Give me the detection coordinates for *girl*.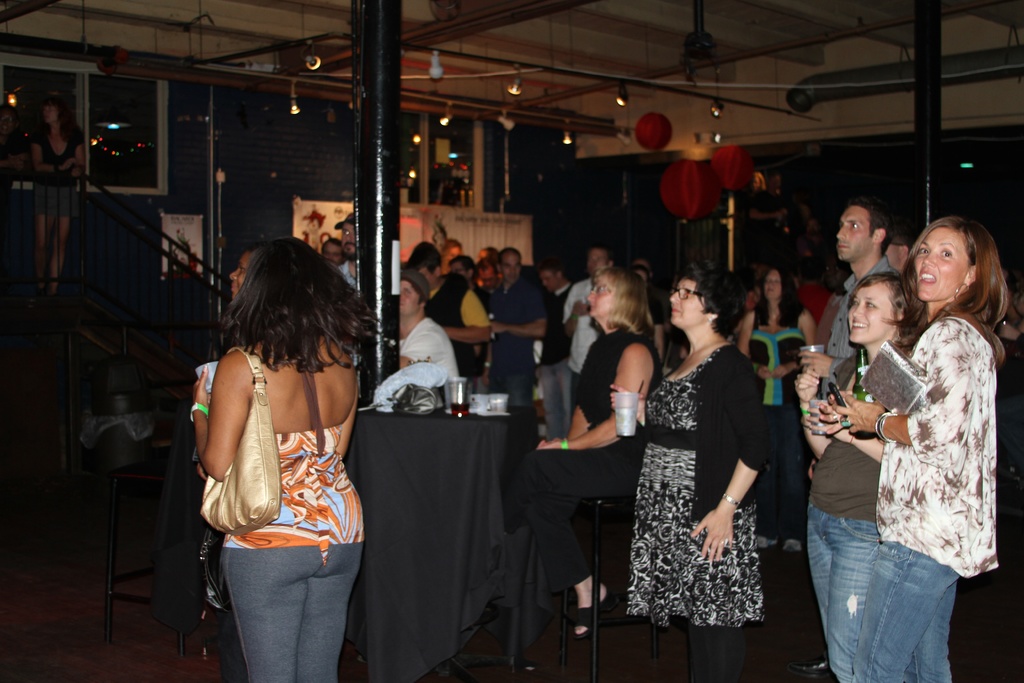
<box>797,273,912,682</box>.
